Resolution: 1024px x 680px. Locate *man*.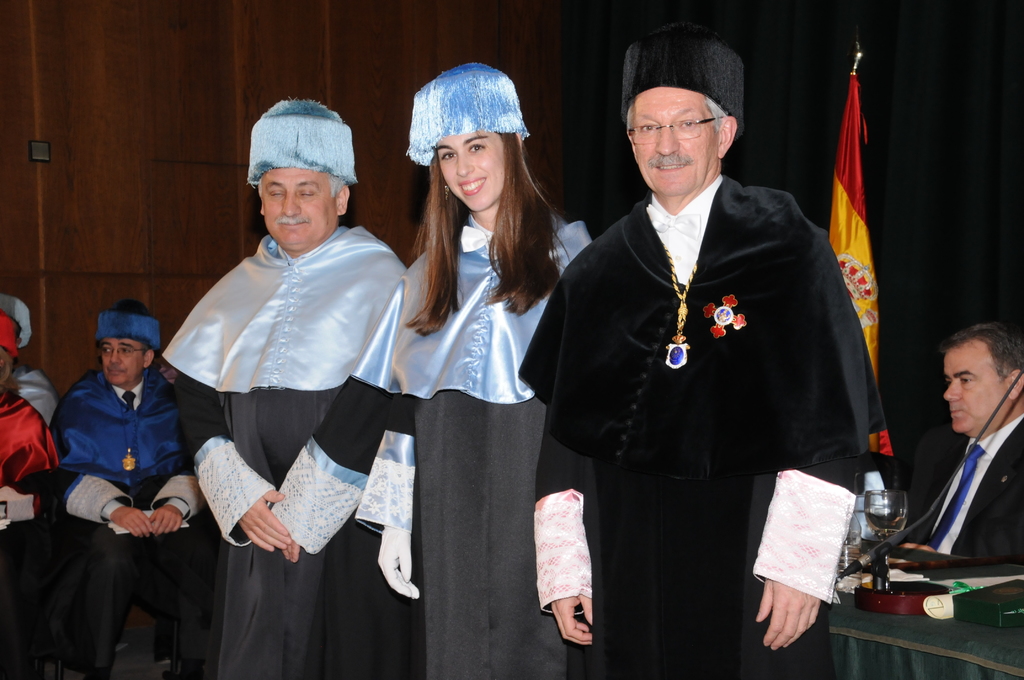
rect(44, 293, 217, 679).
